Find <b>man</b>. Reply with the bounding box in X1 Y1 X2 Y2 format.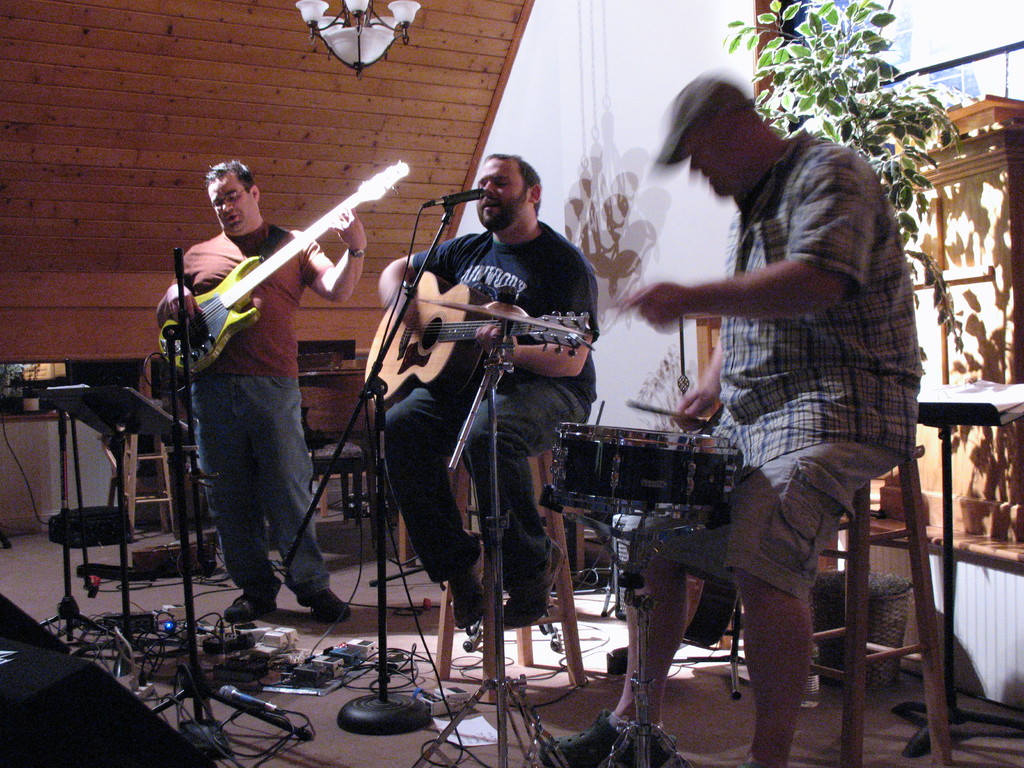
154 157 366 622.
